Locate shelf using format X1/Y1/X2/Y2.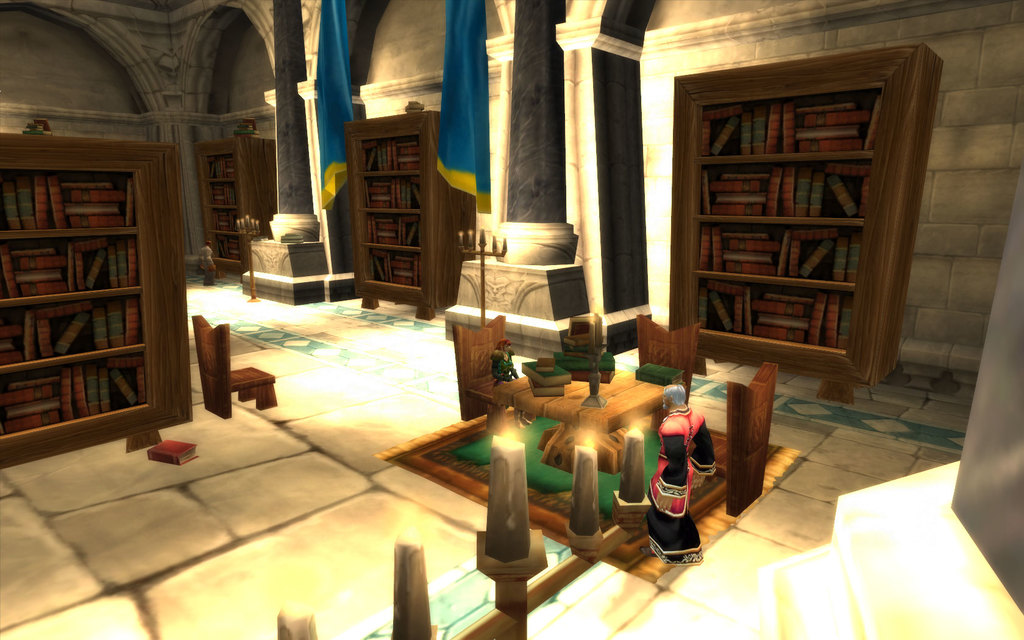
193/132/265/267.
